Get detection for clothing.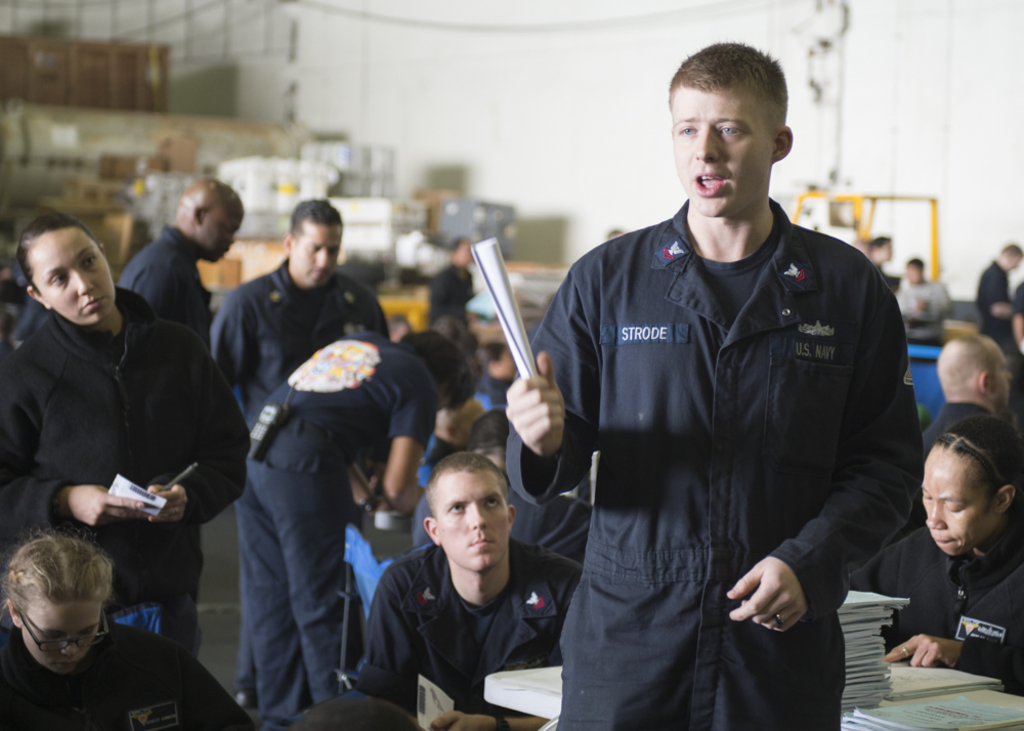
Detection: 892 280 954 315.
